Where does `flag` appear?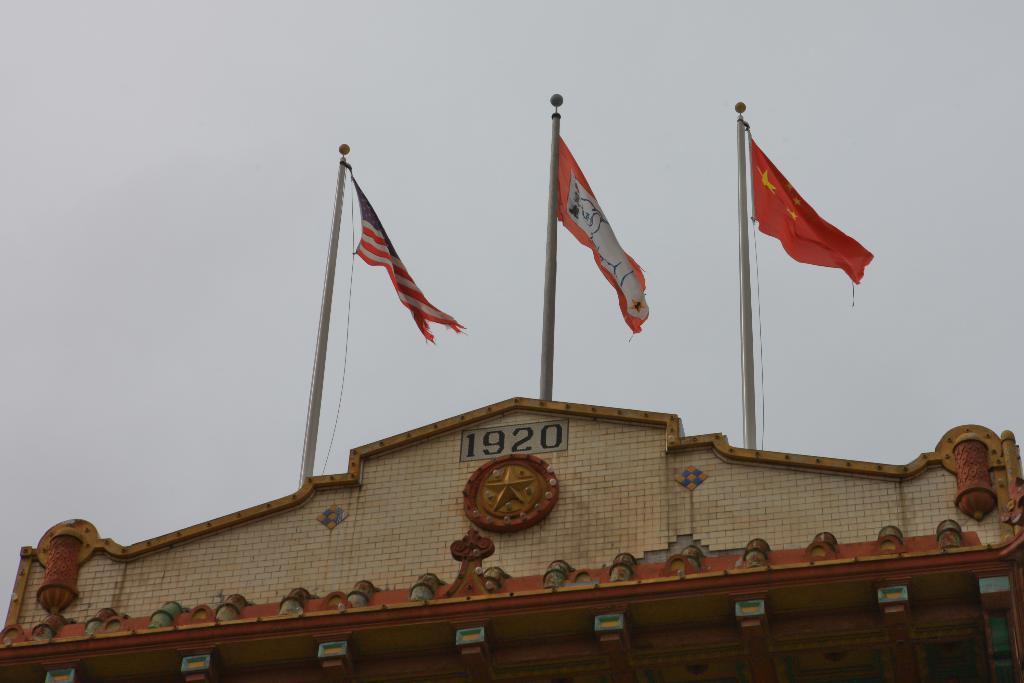
Appears at (344, 163, 463, 345).
